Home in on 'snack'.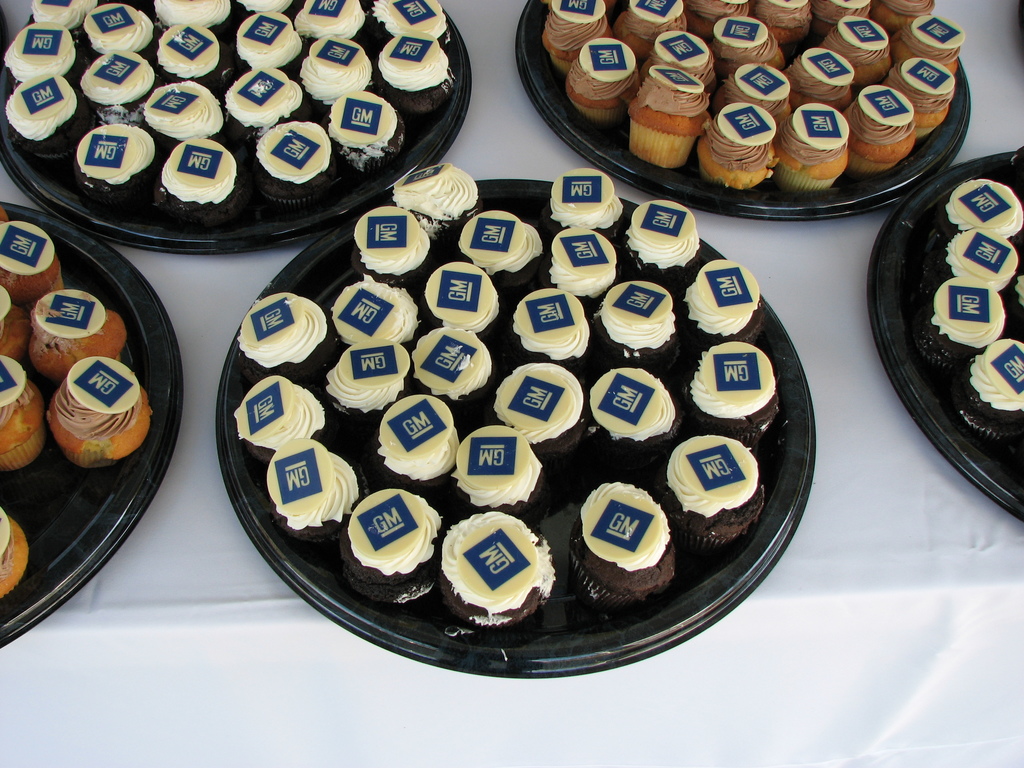
Homed in at locate(297, 35, 374, 108).
